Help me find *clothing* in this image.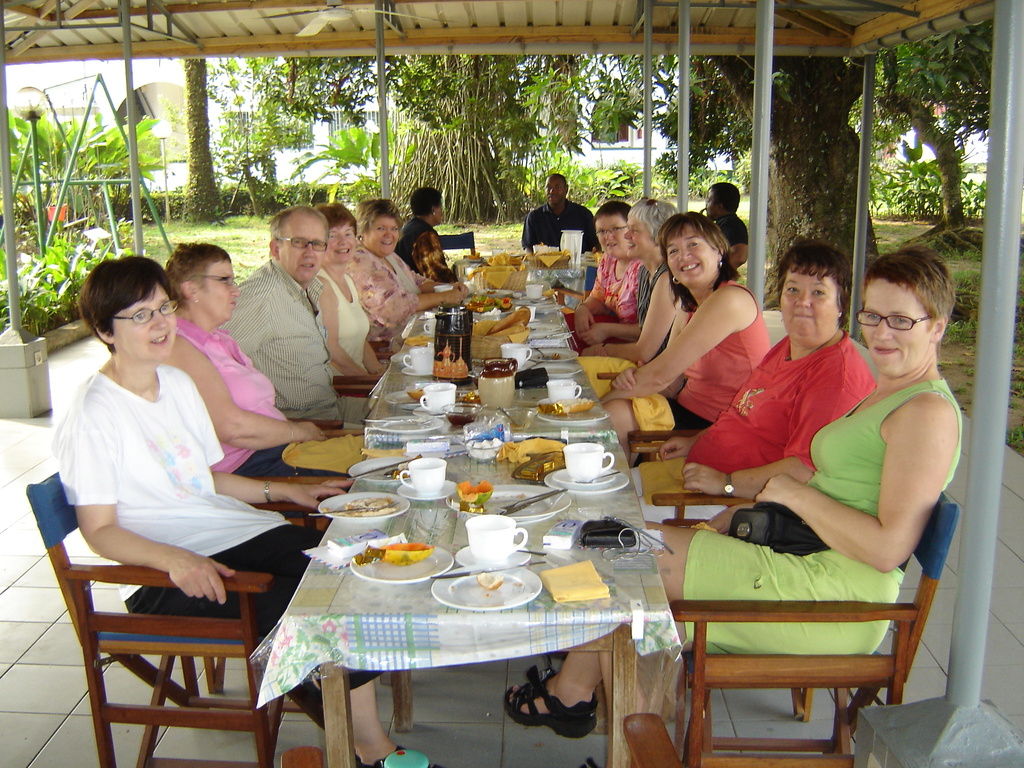
Found it: BBox(225, 259, 379, 431).
